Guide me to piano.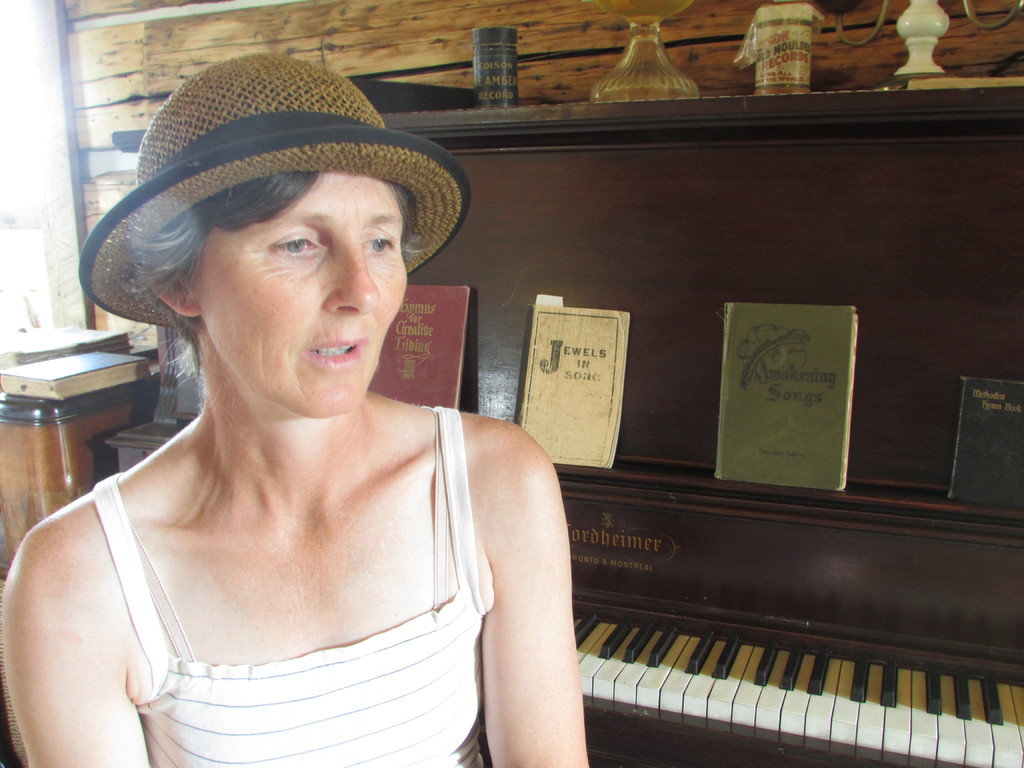
Guidance: [486, 436, 1023, 745].
